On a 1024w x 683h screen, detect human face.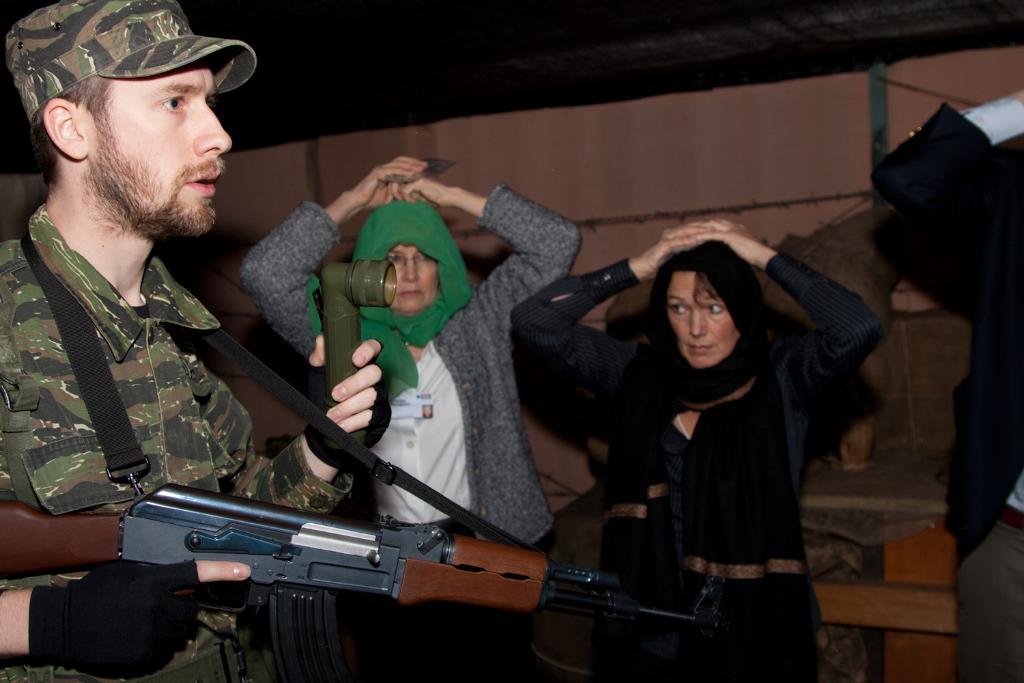
Rect(384, 244, 440, 319).
